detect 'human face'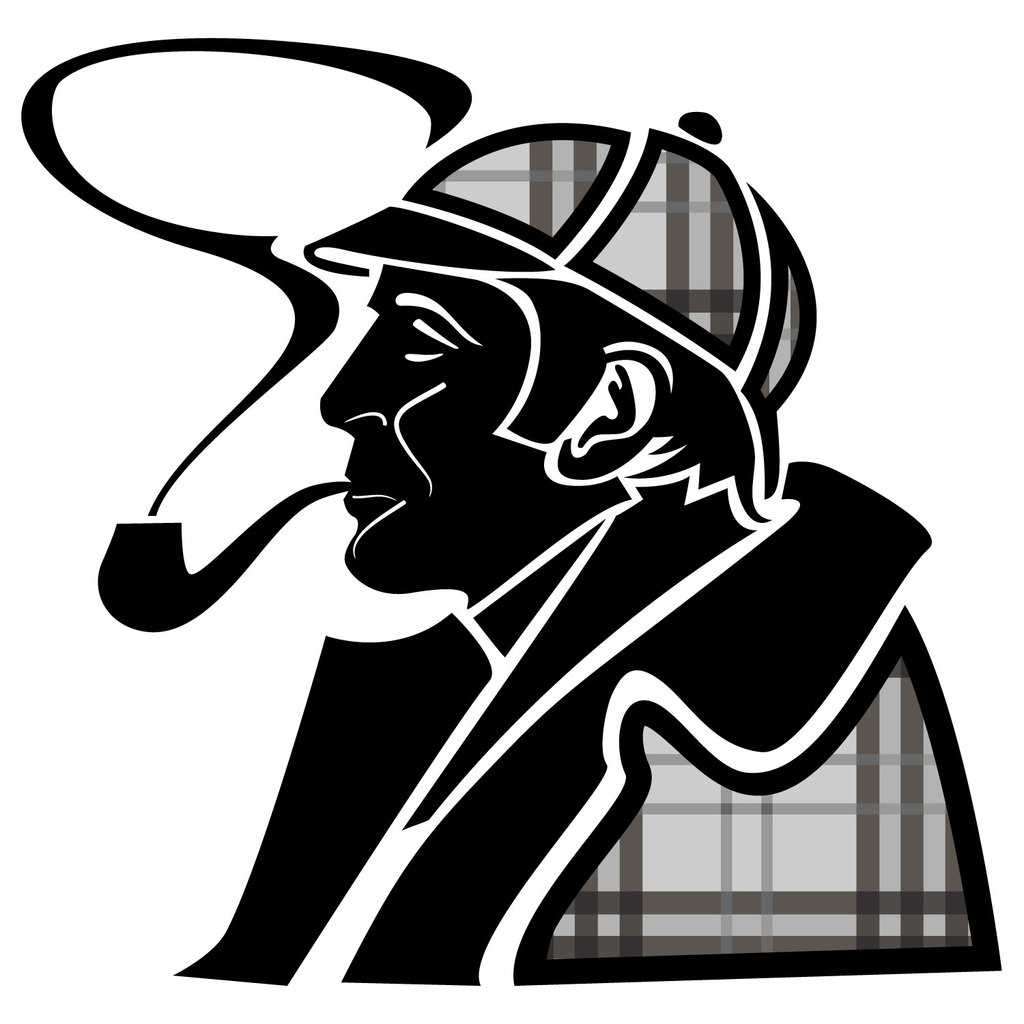
{"x1": 316, "y1": 265, "x2": 543, "y2": 597}
